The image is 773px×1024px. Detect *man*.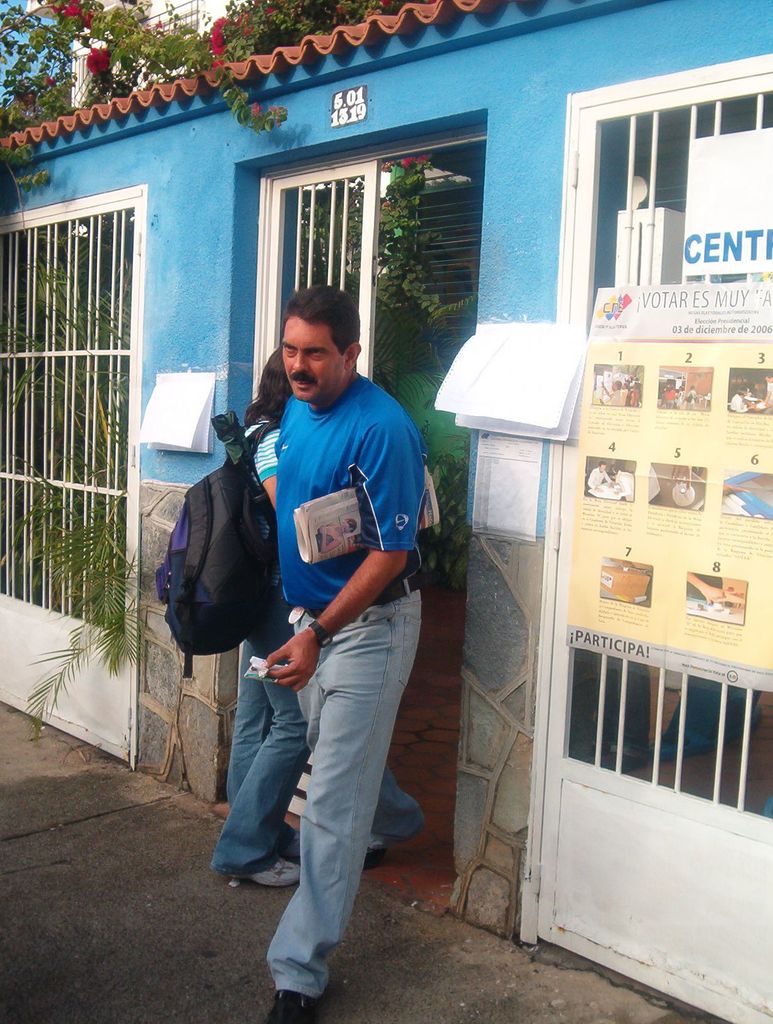
Detection: 261,271,423,1023.
